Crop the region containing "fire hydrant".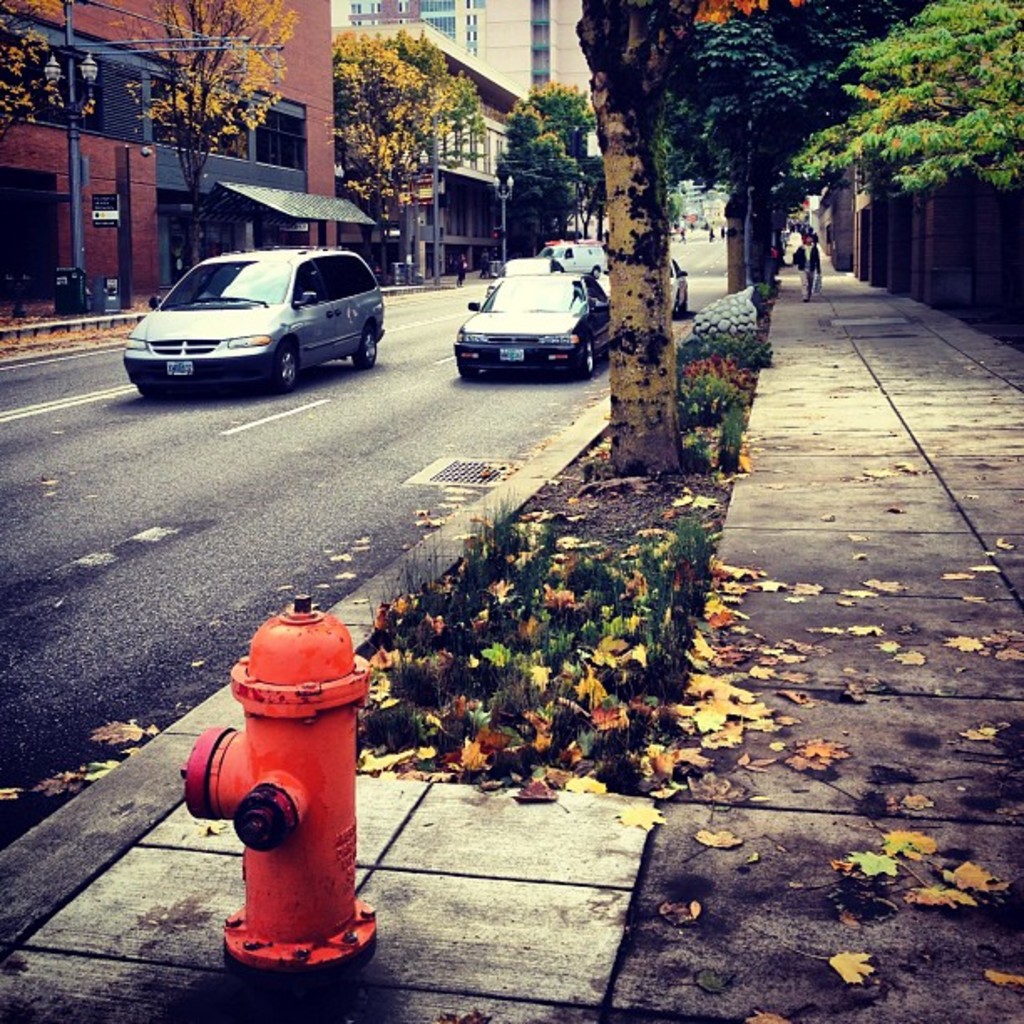
Crop region: (179,592,380,986).
